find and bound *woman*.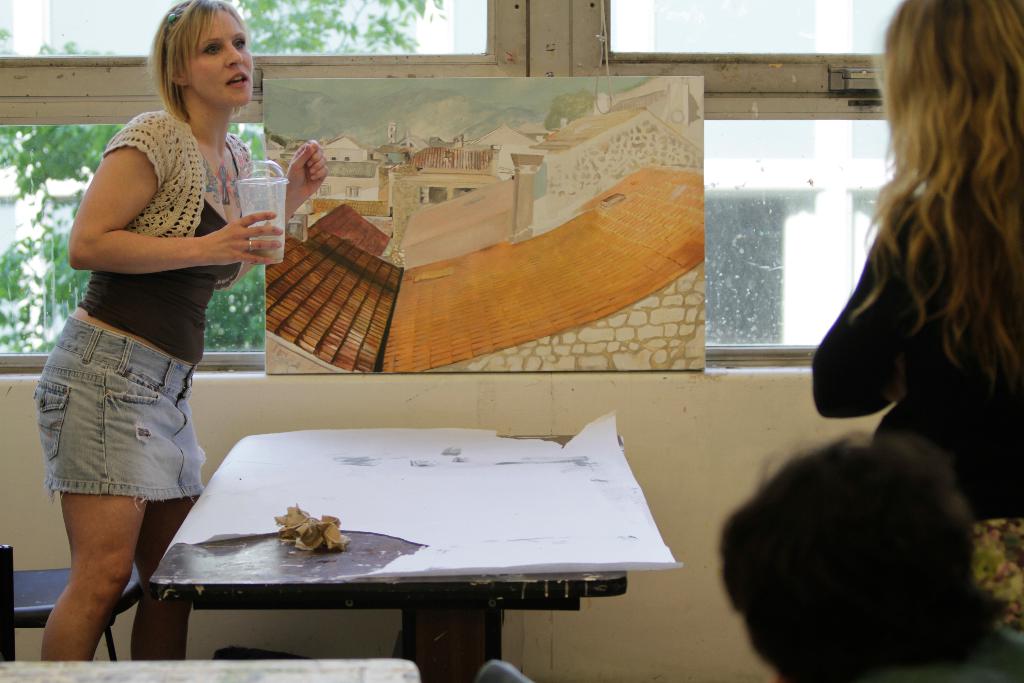
Bound: rect(35, 32, 268, 673).
